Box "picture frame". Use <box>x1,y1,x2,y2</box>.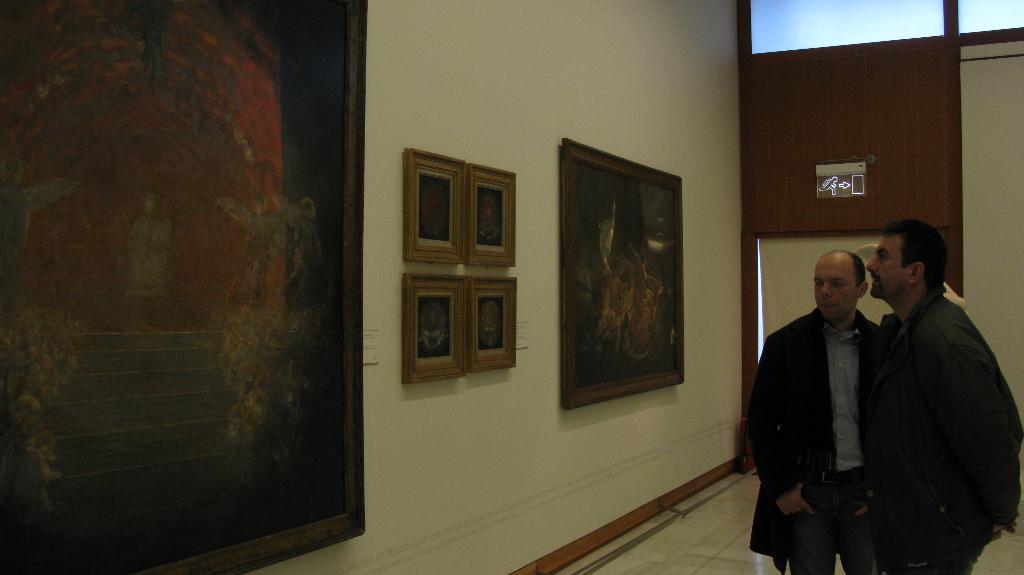
<box>470,277,516,370</box>.
